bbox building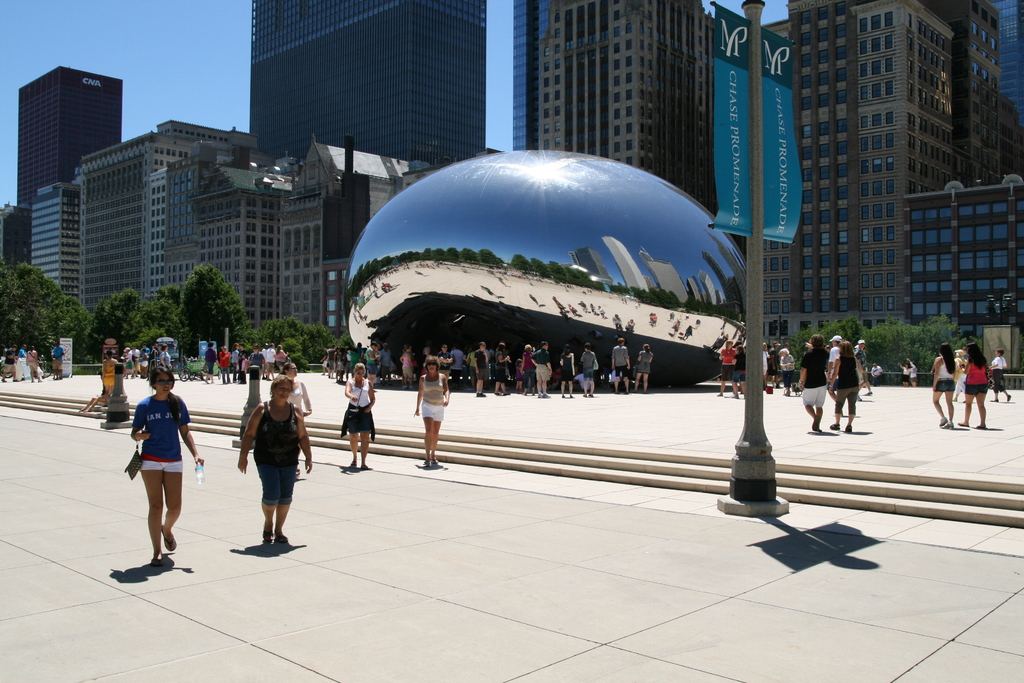
710,0,1005,347
